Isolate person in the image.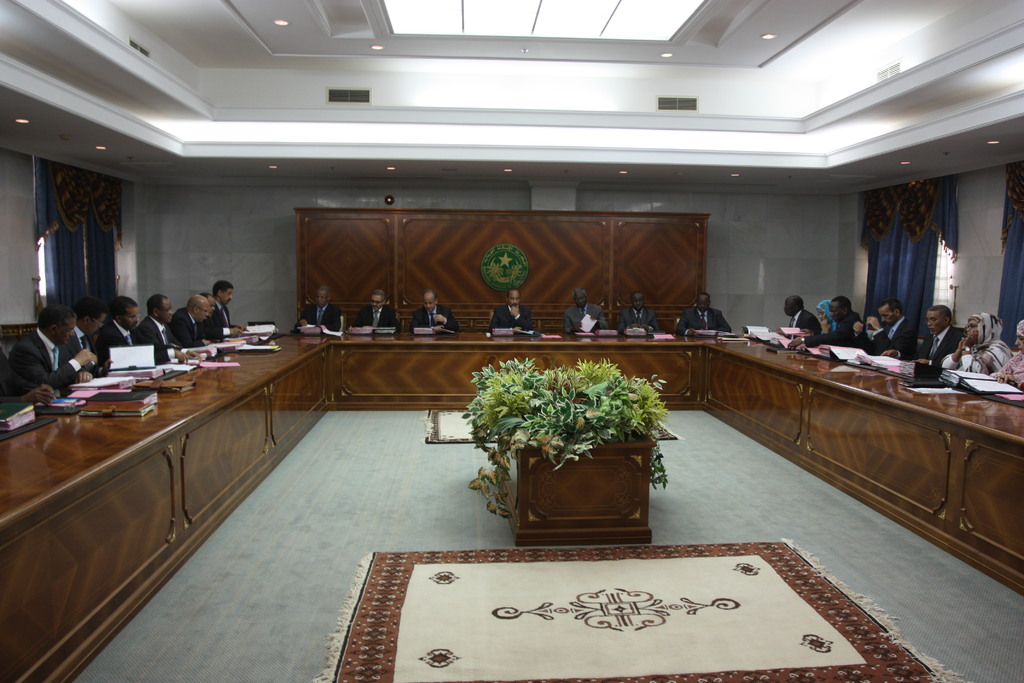
Isolated region: bbox(851, 304, 923, 367).
